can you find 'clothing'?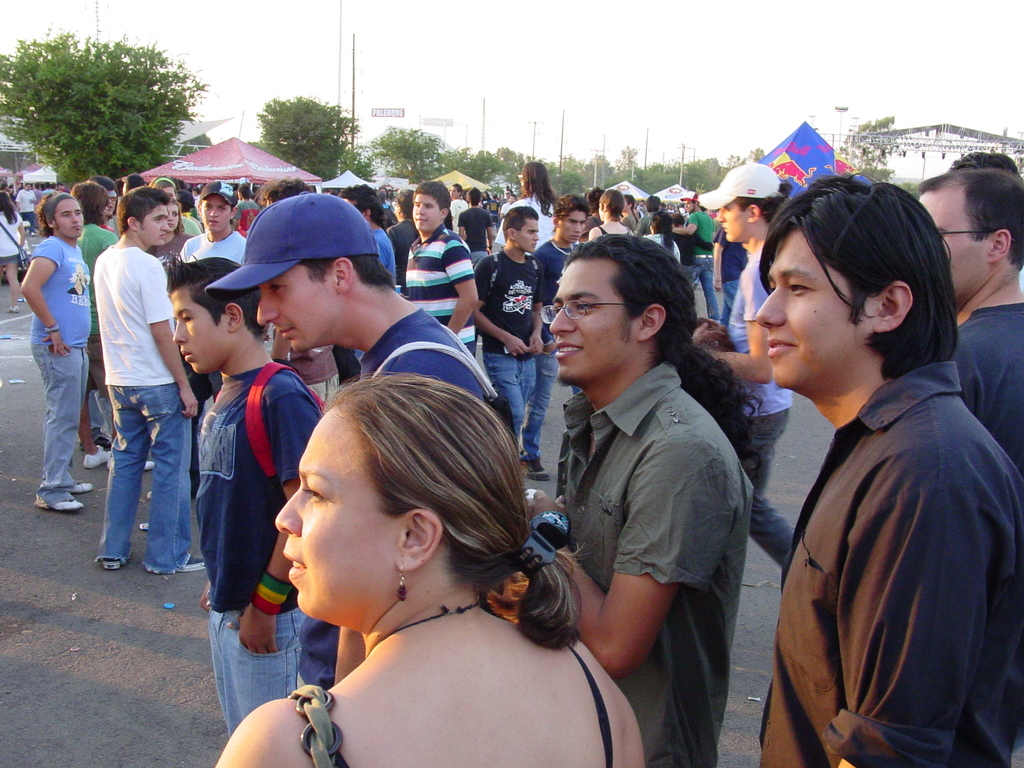
Yes, bounding box: (left=956, top=292, right=1023, bottom=511).
